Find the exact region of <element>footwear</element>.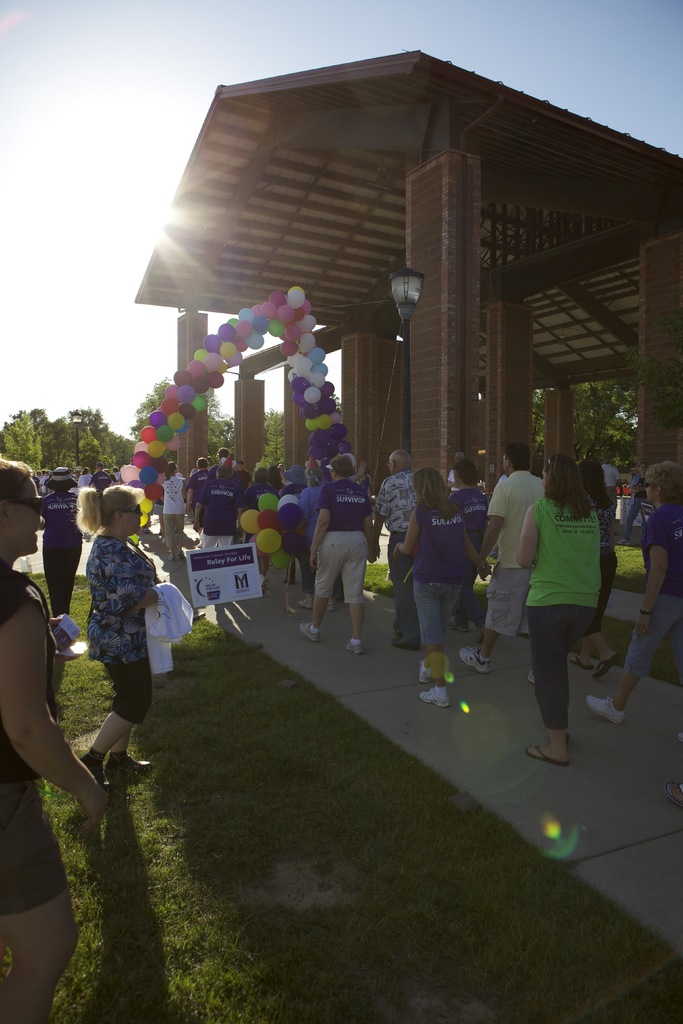
Exact region: [327,604,339,614].
